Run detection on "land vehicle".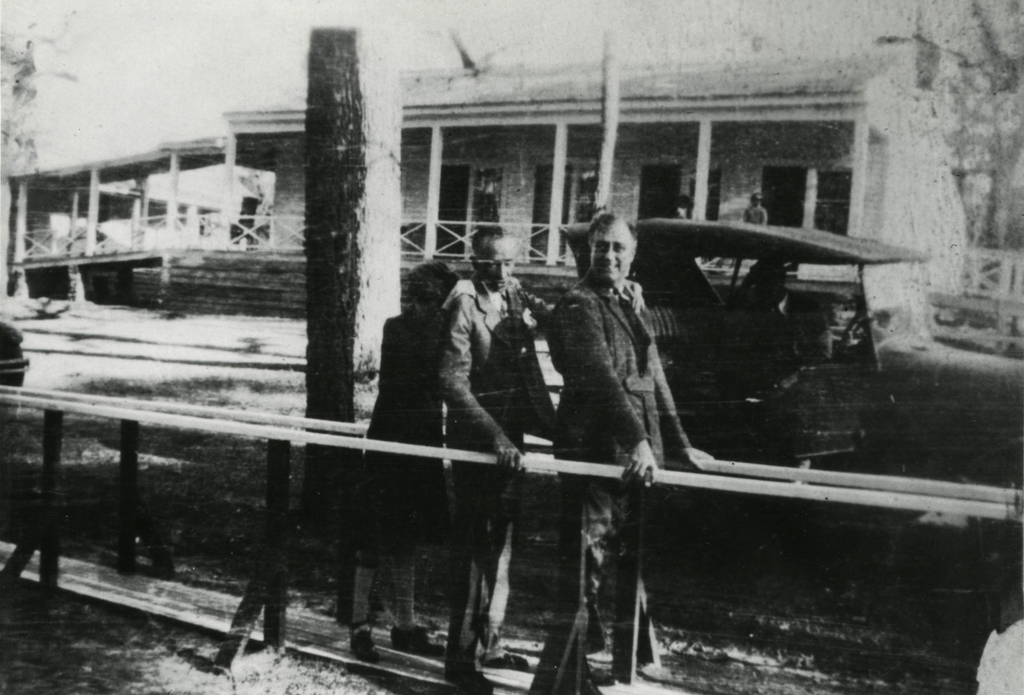
Result: left=537, top=203, right=916, bottom=594.
